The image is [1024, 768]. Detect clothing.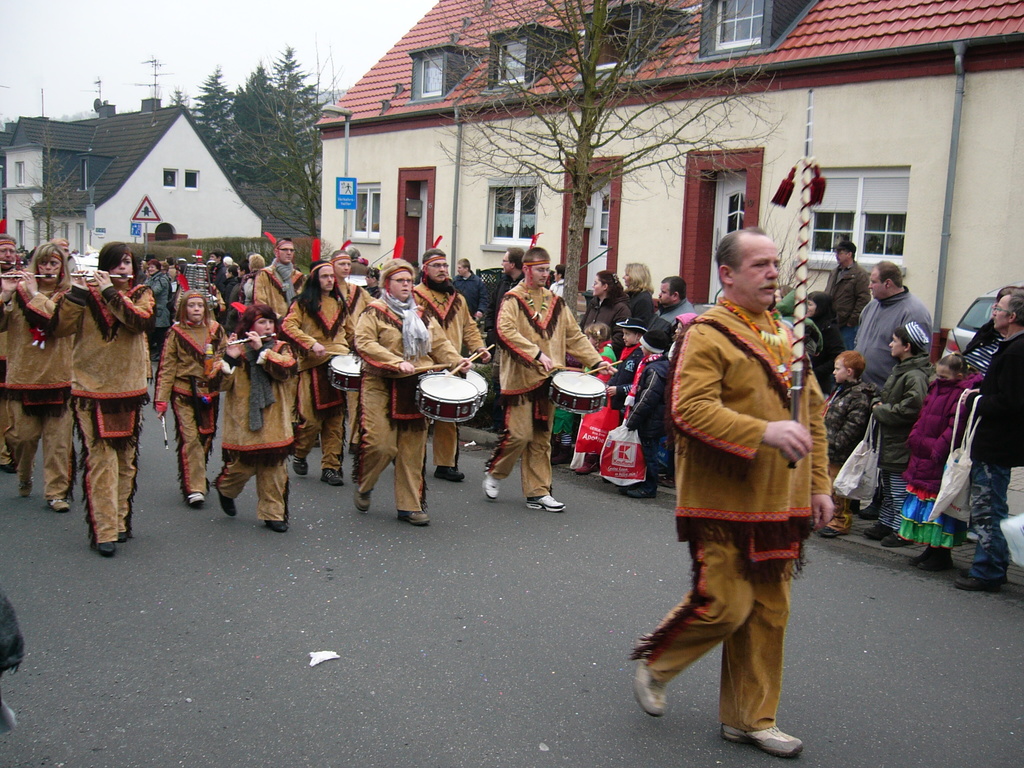
Detection: (824, 394, 880, 478).
